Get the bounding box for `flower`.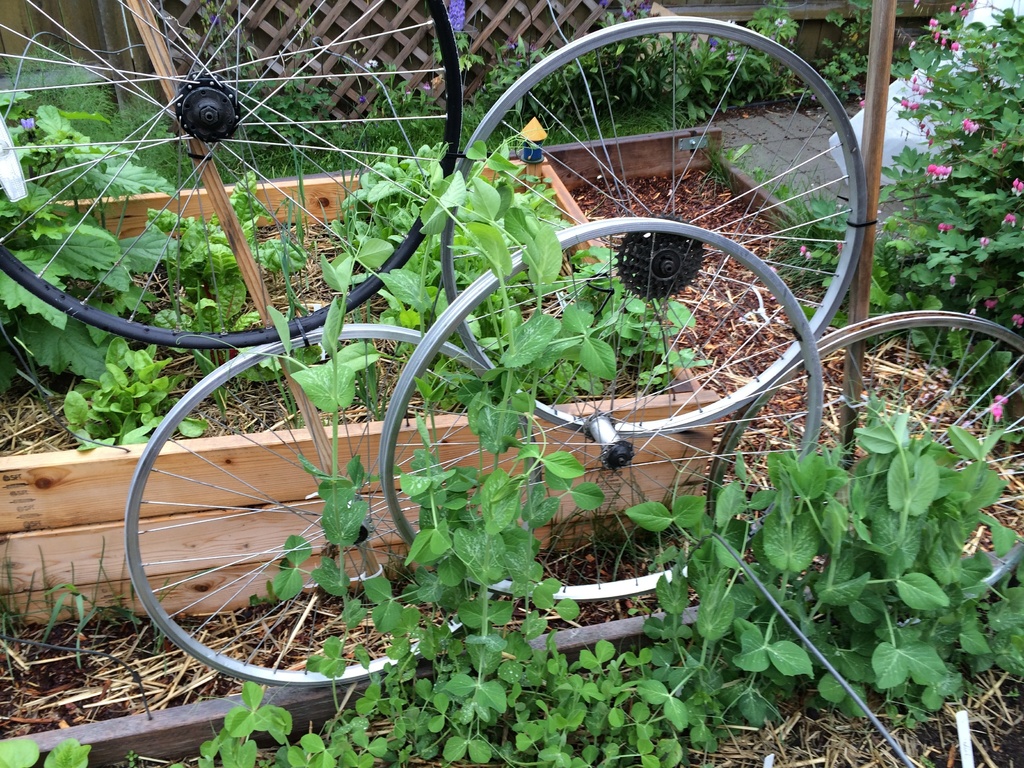
x1=964, y1=116, x2=976, y2=132.
